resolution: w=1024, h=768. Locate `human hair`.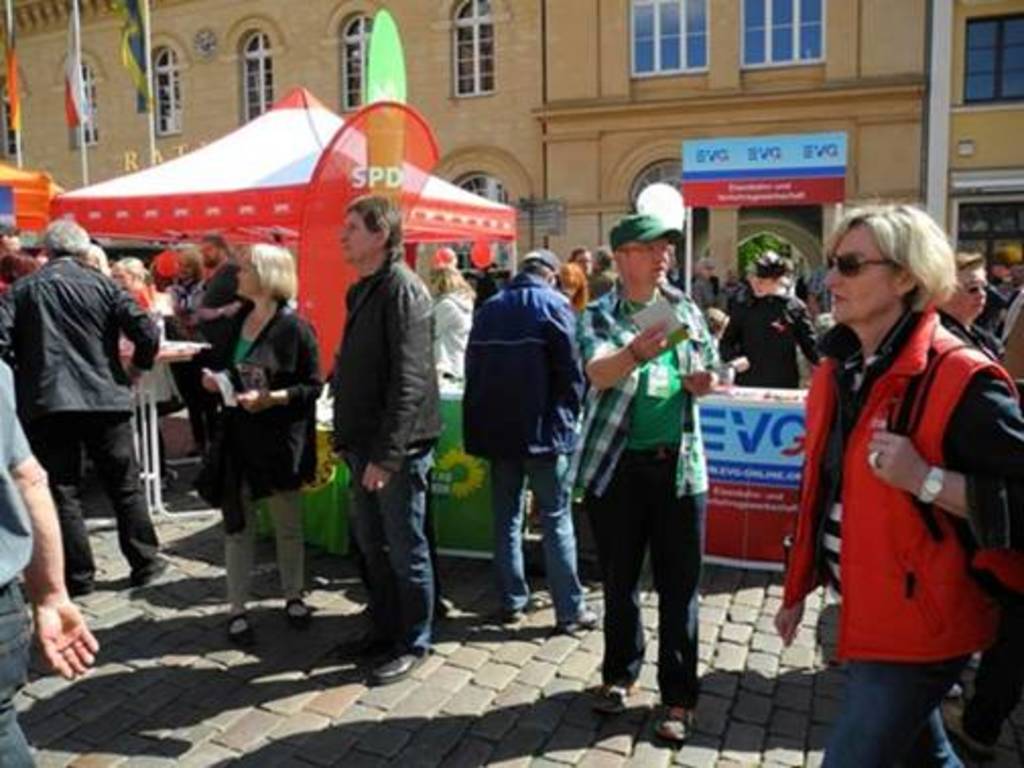
(45, 219, 87, 252).
